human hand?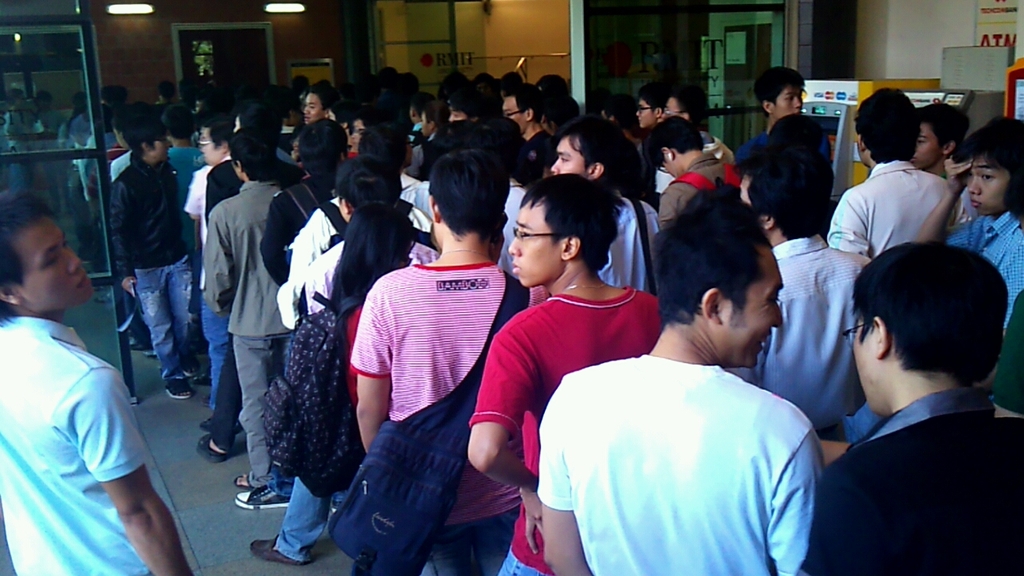
122/276/137/298
